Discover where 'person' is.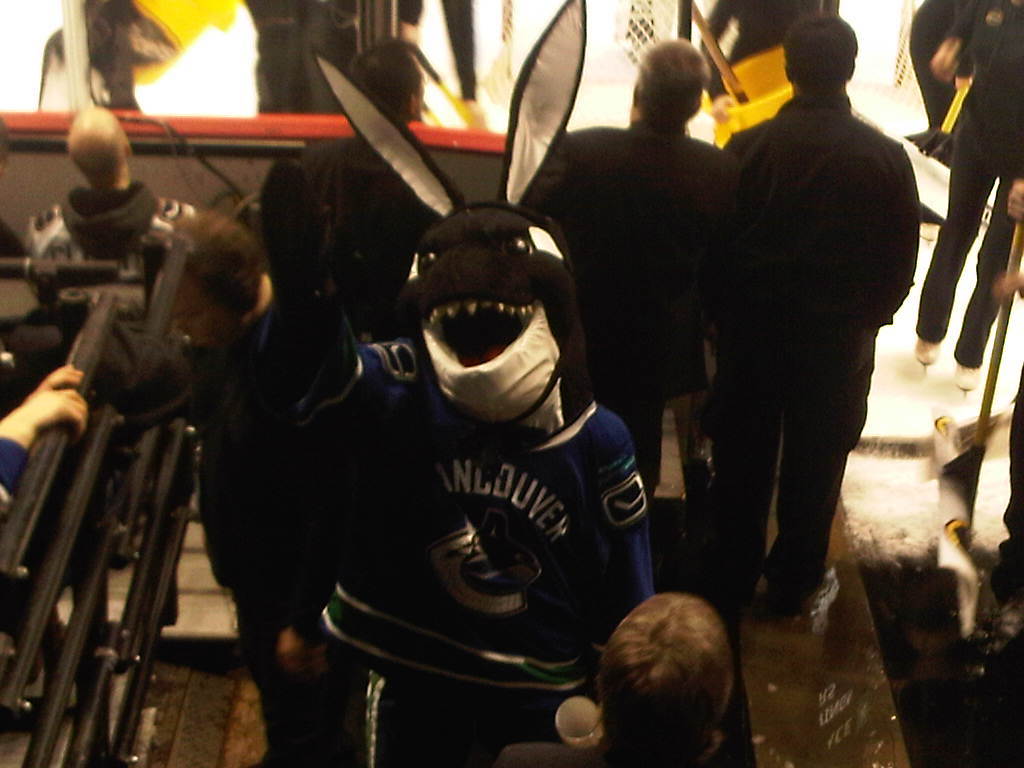
Discovered at Rect(912, 0, 1023, 388).
